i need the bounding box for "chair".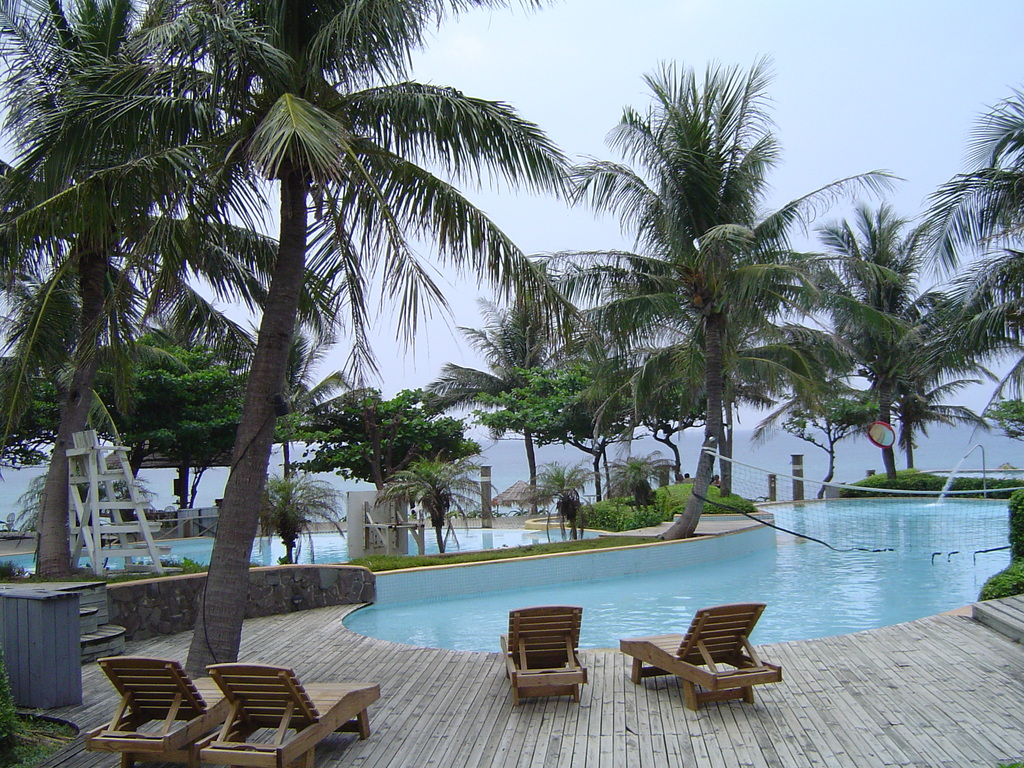
Here it is: locate(83, 659, 236, 767).
